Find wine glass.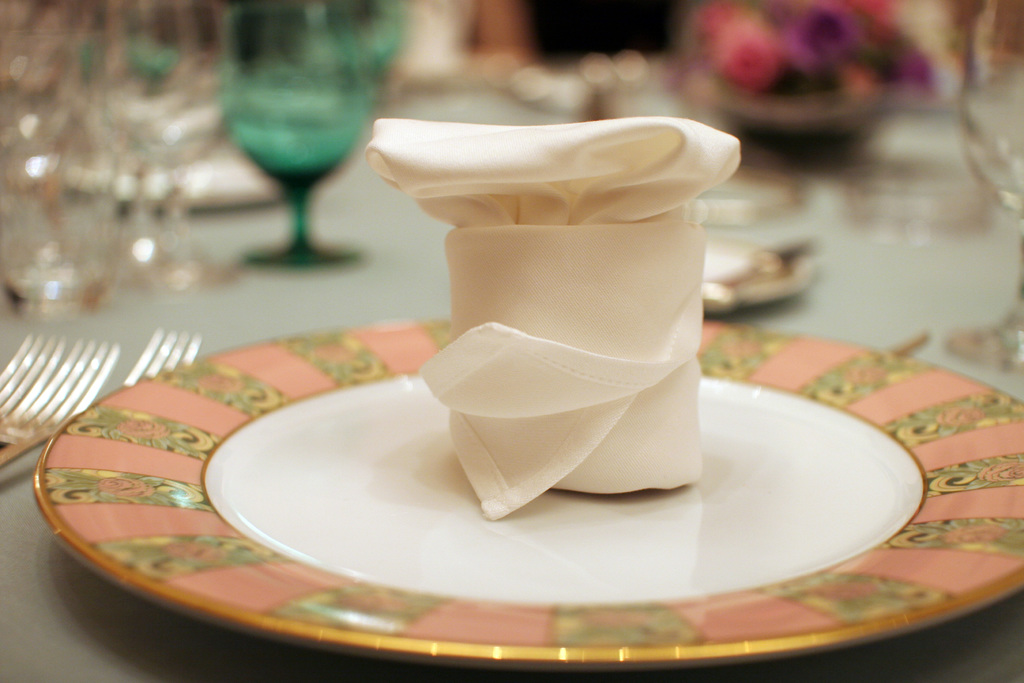
select_region(206, 16, 374, 283).
